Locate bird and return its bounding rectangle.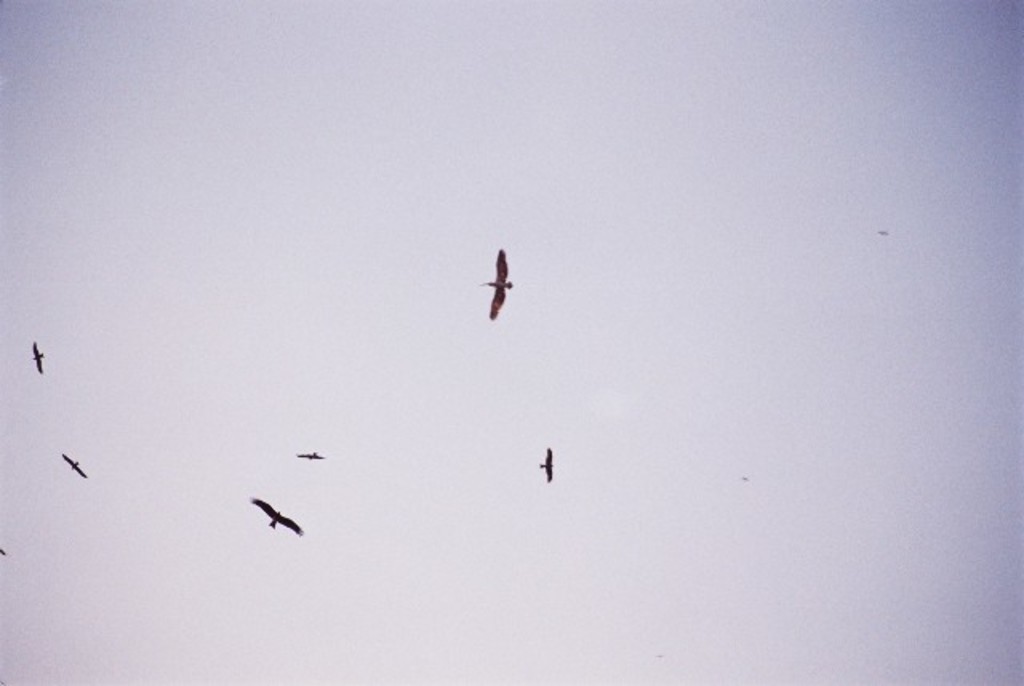
x1=739, y1=473, x2=749, y2=483.
